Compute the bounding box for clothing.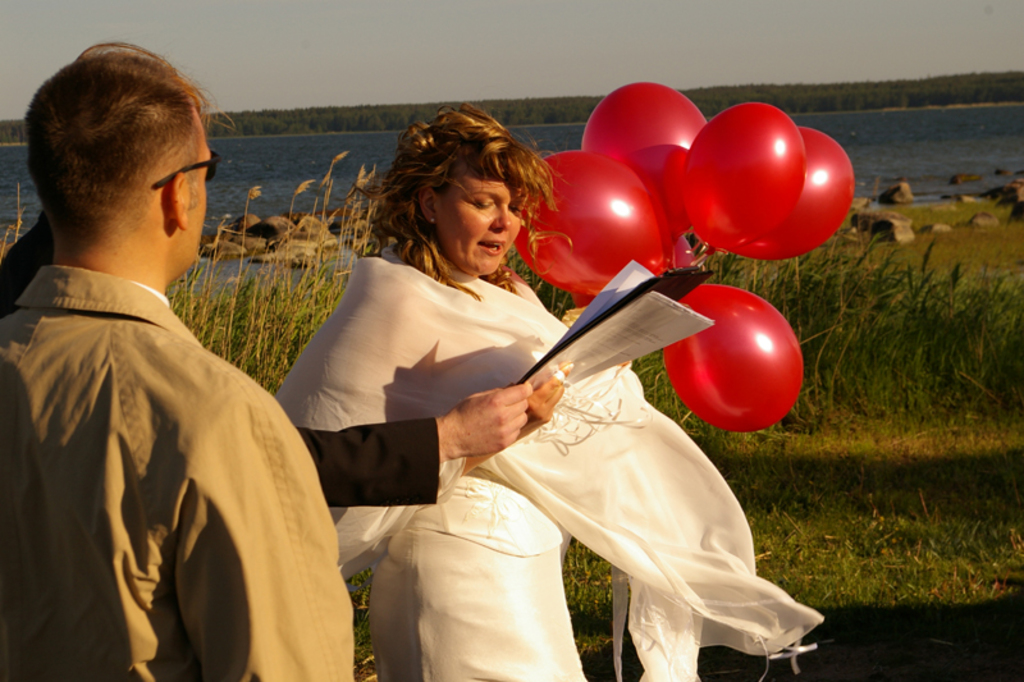
detection(264, 244, 827, 681).
